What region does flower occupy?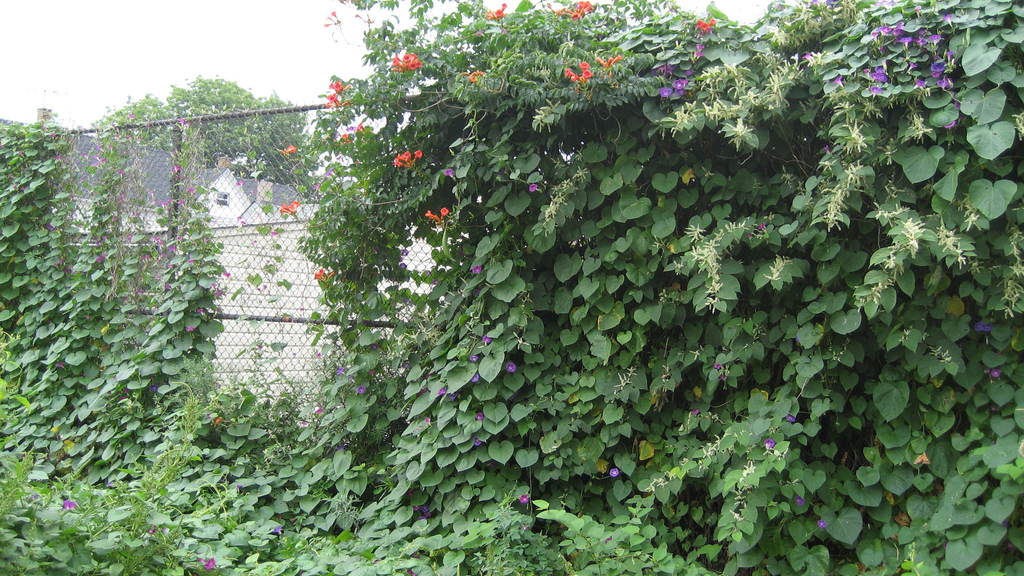
pyautogui.locateOnScreen(758, 436, 777, 452).
